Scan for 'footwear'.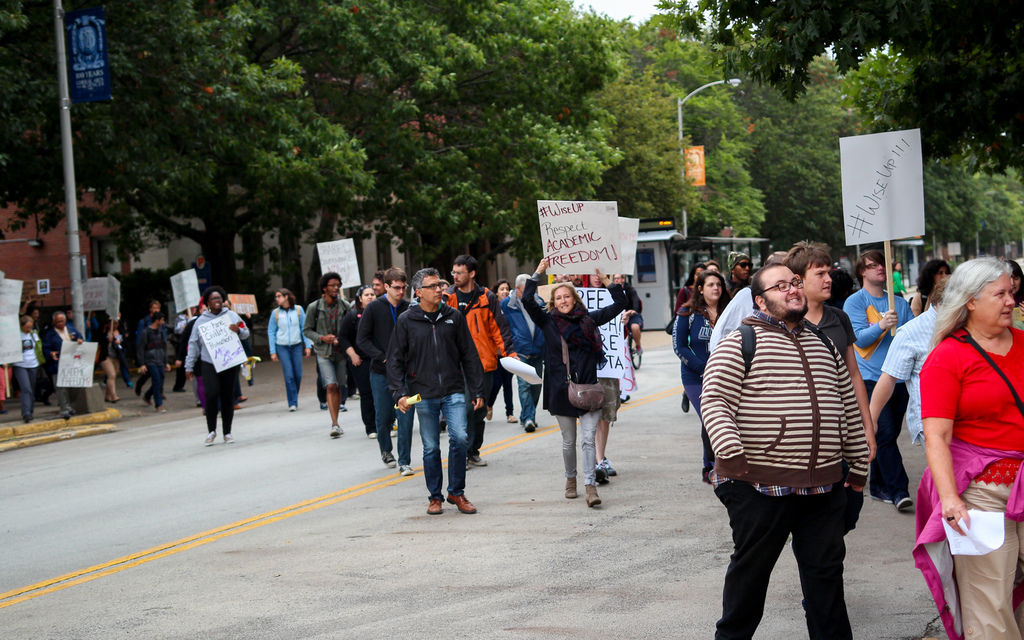
Scan result: 426, 492, 441, 520.
